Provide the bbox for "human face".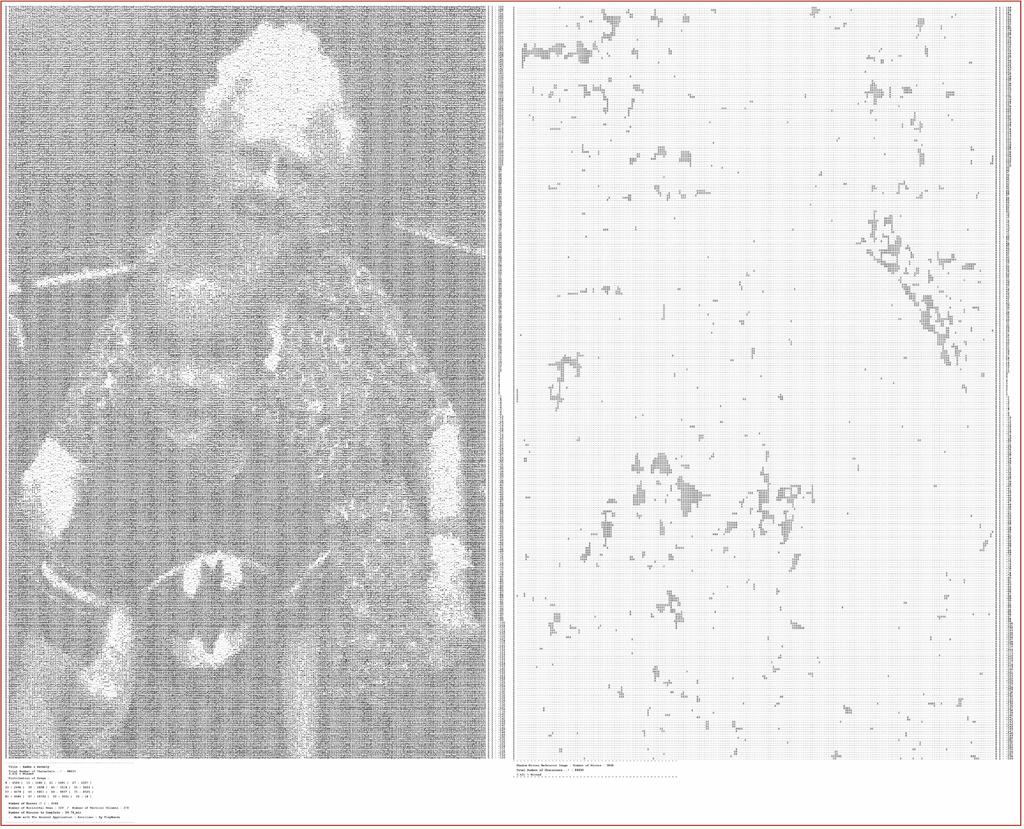
pyautogui.locateOnScreen(224, 129, 327, 252).
